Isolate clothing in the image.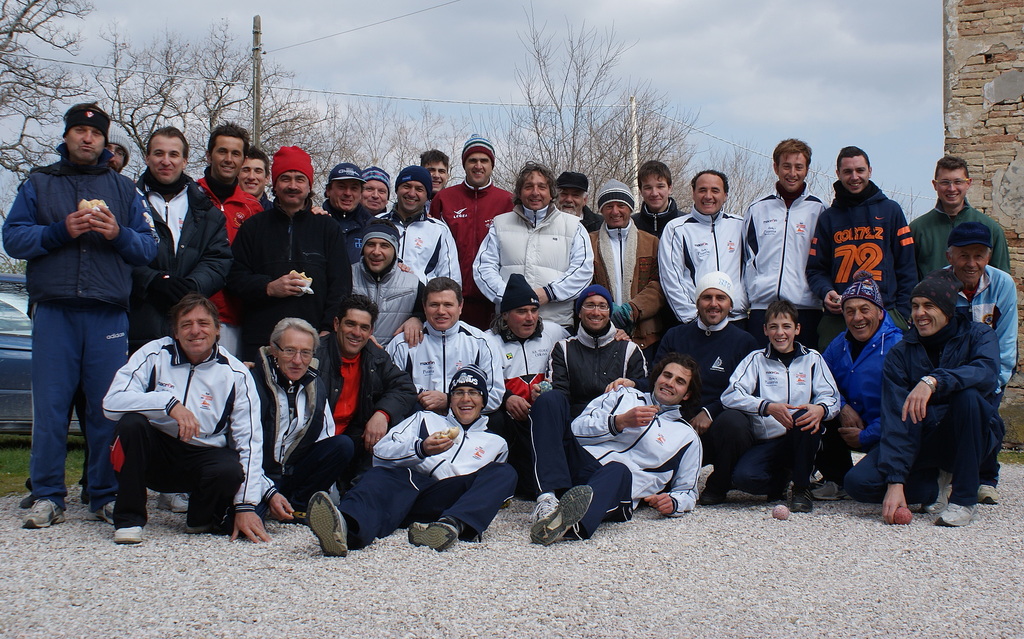
Isolated region: locate(942, 267, 1020, 482).
